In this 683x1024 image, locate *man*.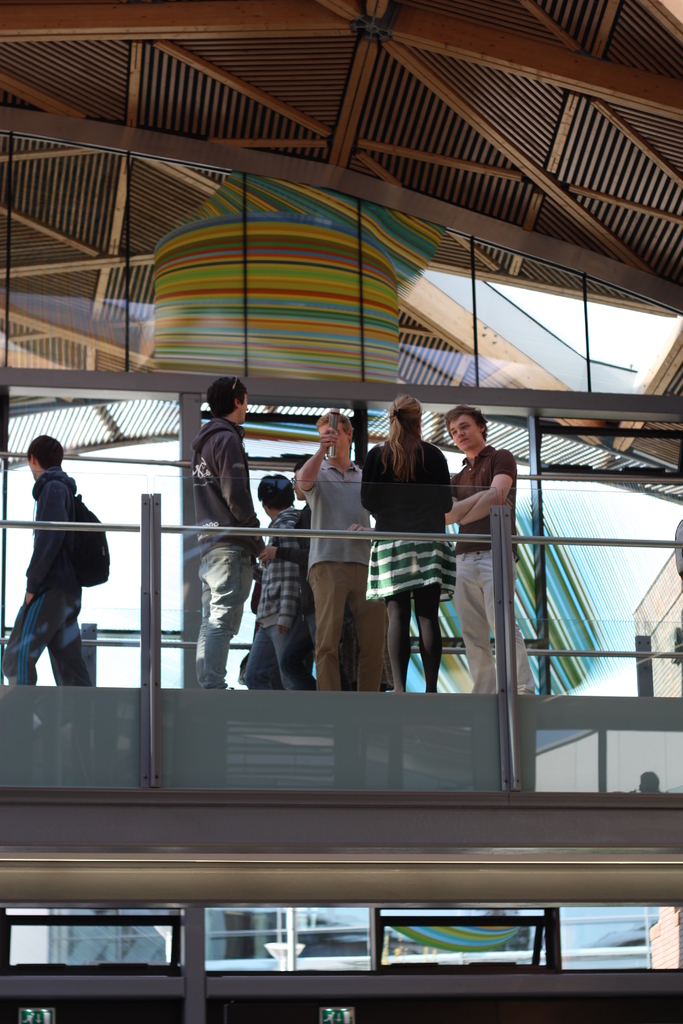
Bounding box: 0, 431, 93, 691.
